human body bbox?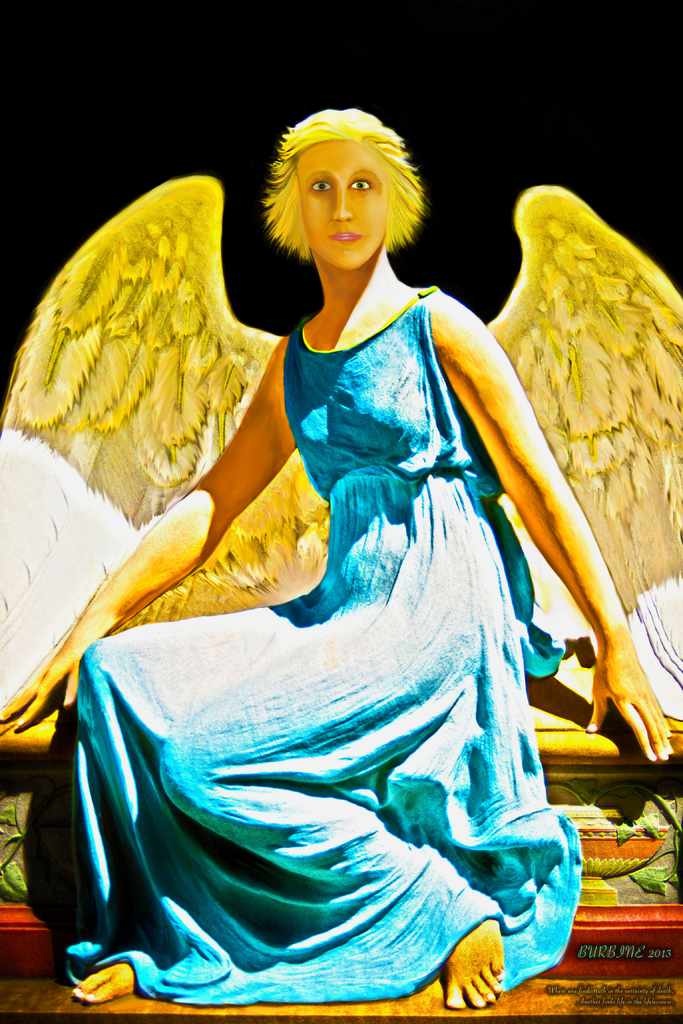
bbox=(29, 113, 577, 968)
